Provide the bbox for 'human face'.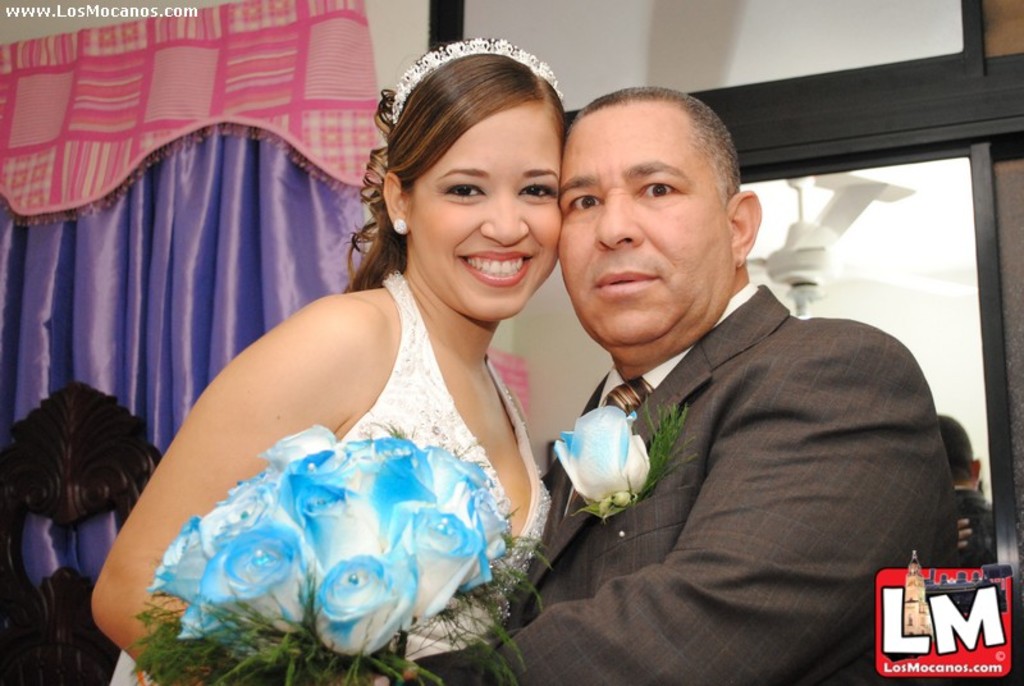
<box>410,106,557,324</box>.
